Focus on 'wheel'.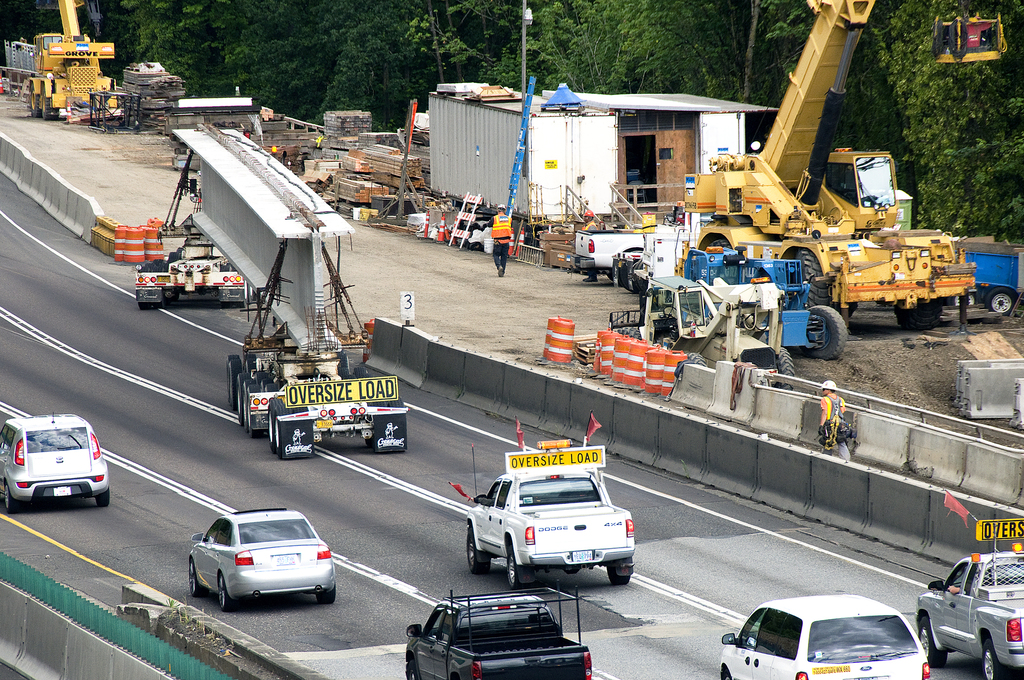
Focused at BBox(6, 485, 17, 514).
